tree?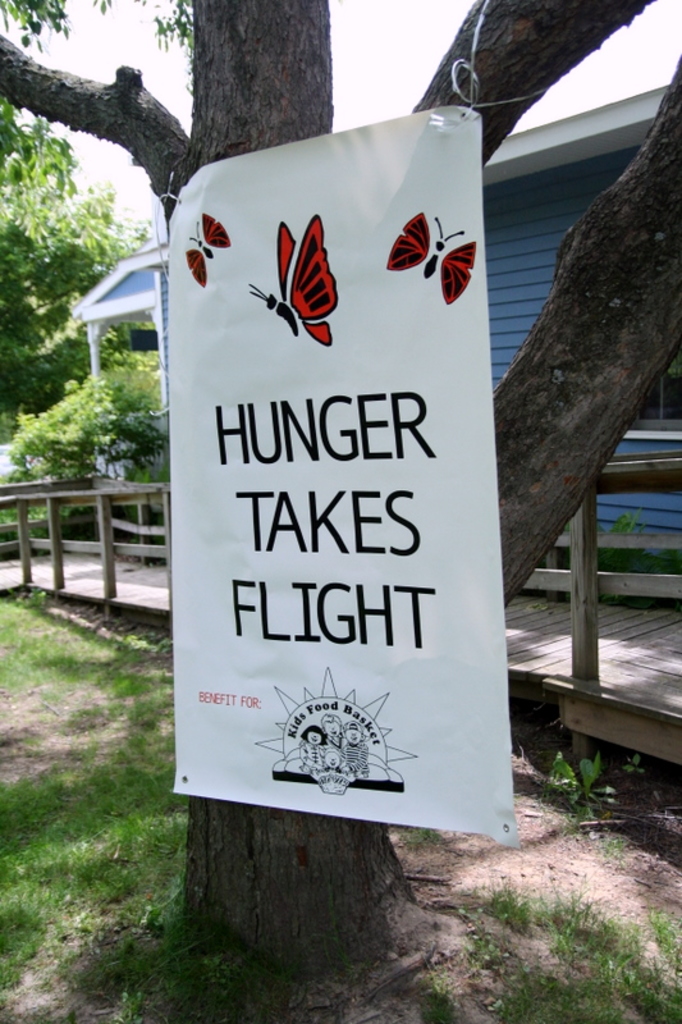
<region>0, 83, 148, 419</region>
